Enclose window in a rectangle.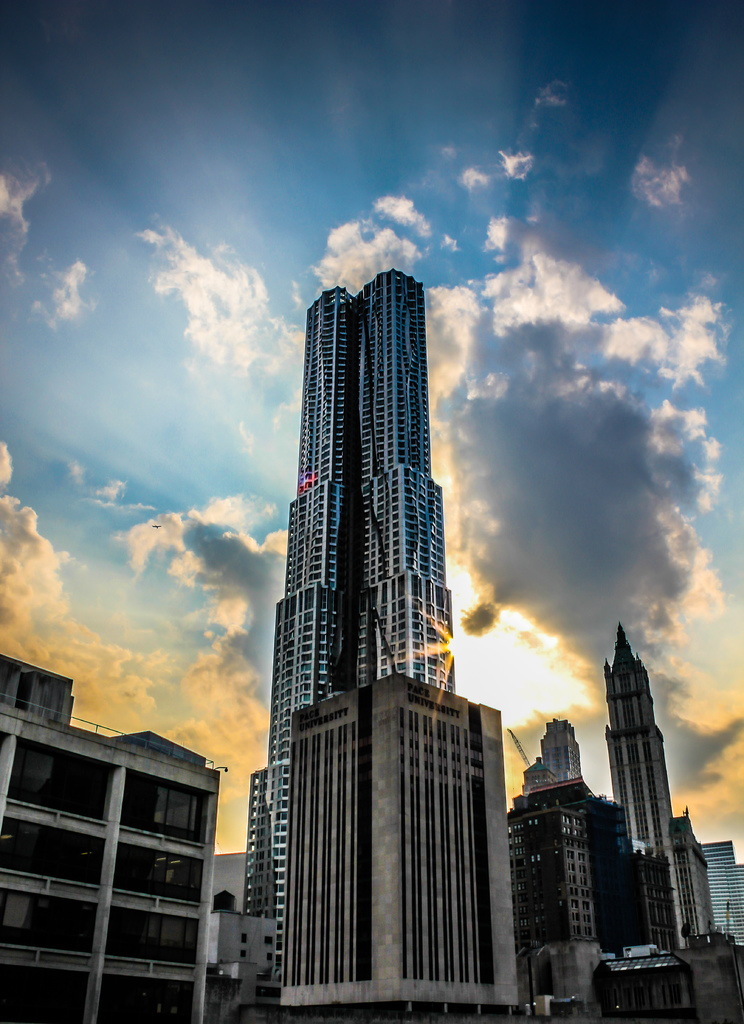
crop(119, 768, 214, 847).
